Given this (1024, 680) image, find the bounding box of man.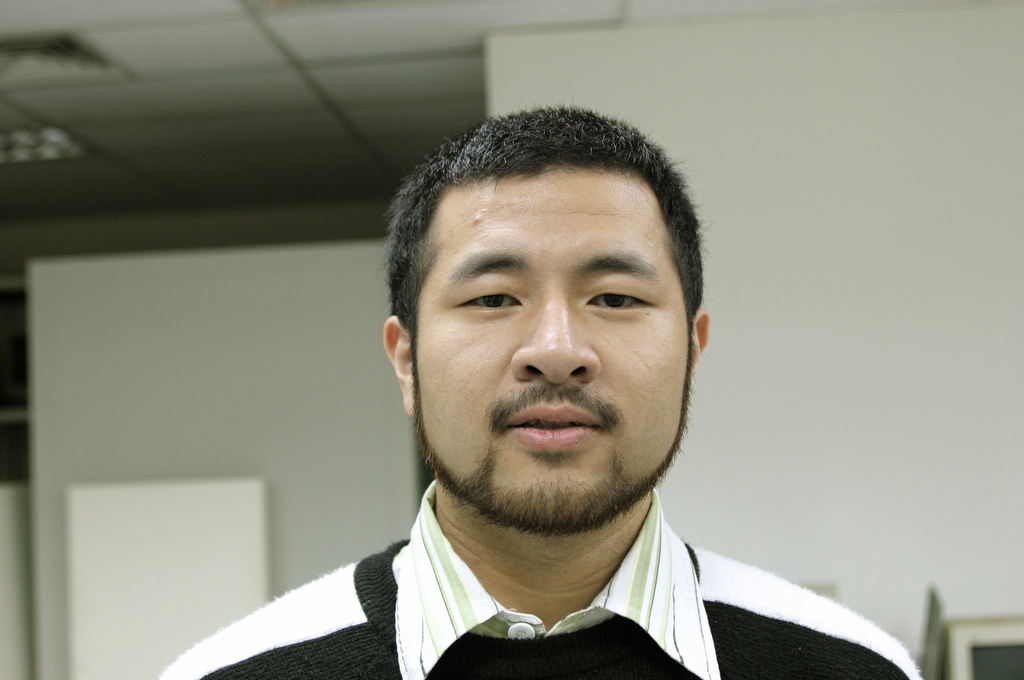
detection(204, 97, 909, 679).
